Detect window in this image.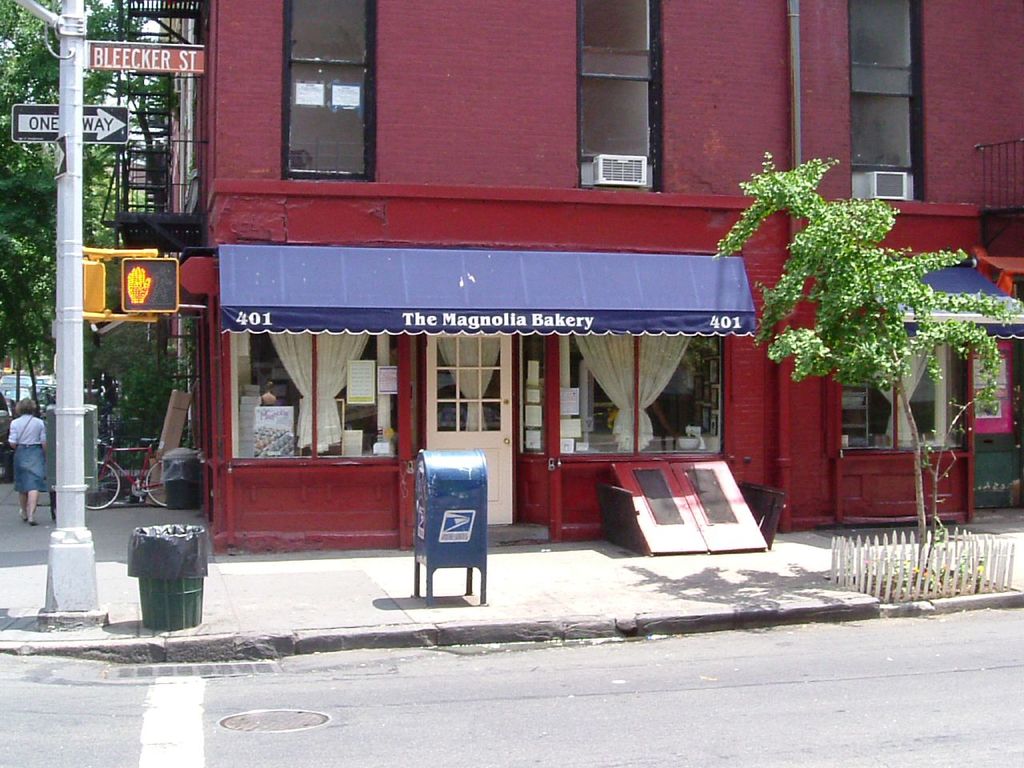
Detection: (left=225, top=336, right=415, bottom=466).
